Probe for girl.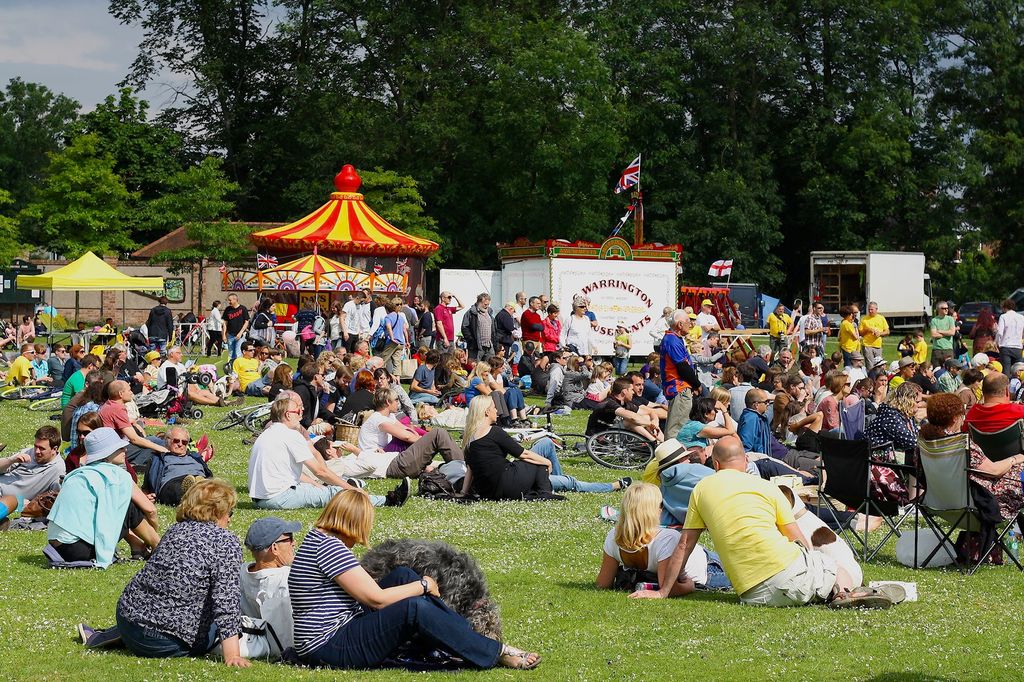
Probe result: (60, 407, 141, 473).
